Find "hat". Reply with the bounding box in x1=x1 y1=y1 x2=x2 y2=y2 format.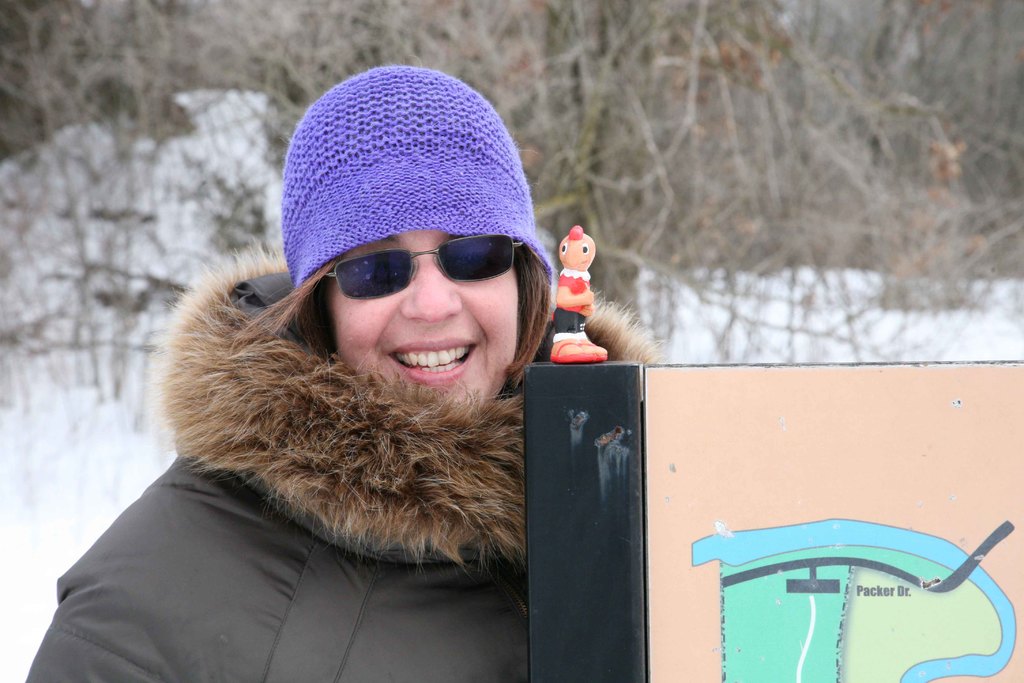
x1=282 y1=67 x2=550 y2=302.
